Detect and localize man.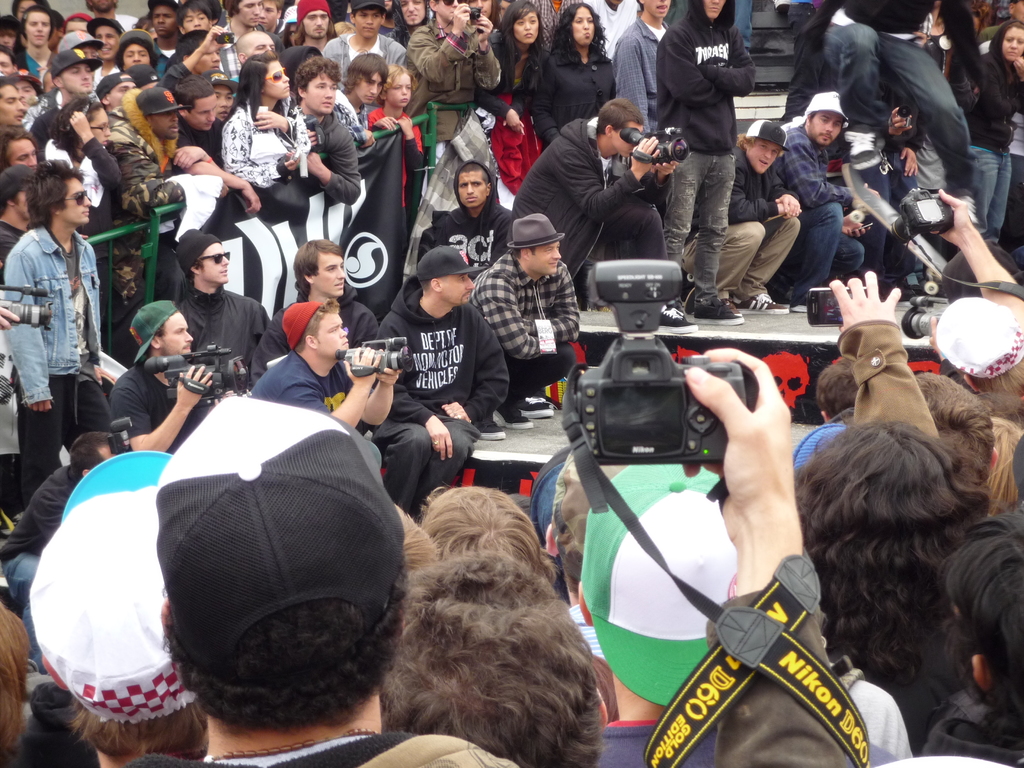
Localized at box=[108, 296, 237, 456].
